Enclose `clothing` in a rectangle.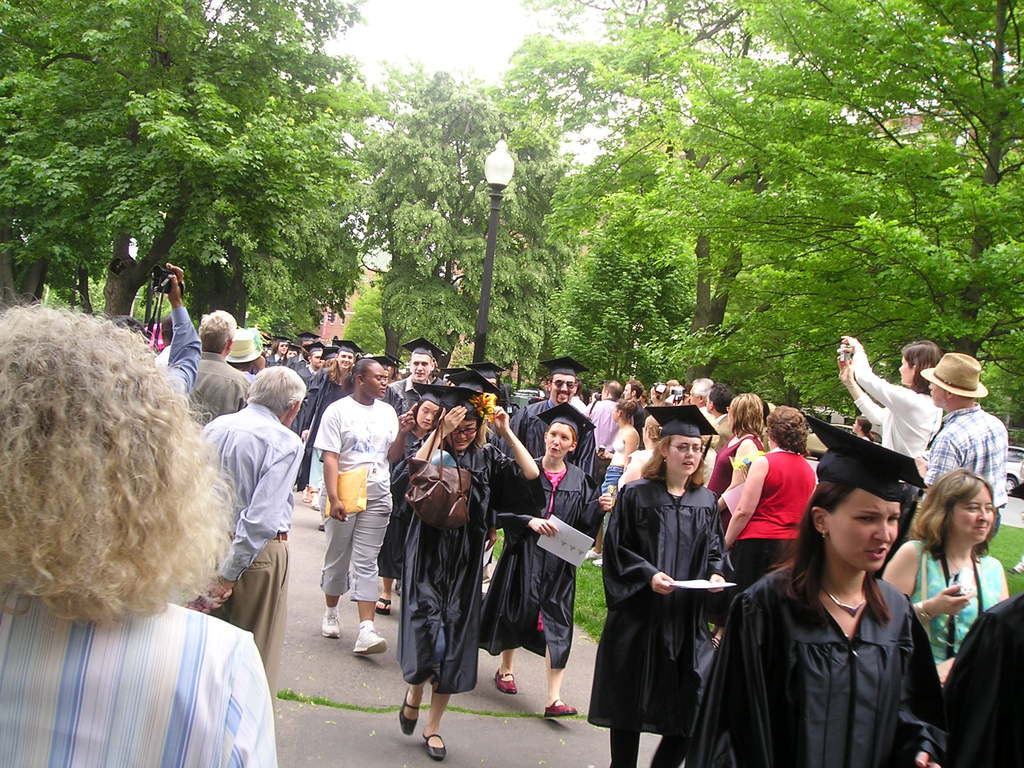
l=308, t=396, r=405, b=598.
